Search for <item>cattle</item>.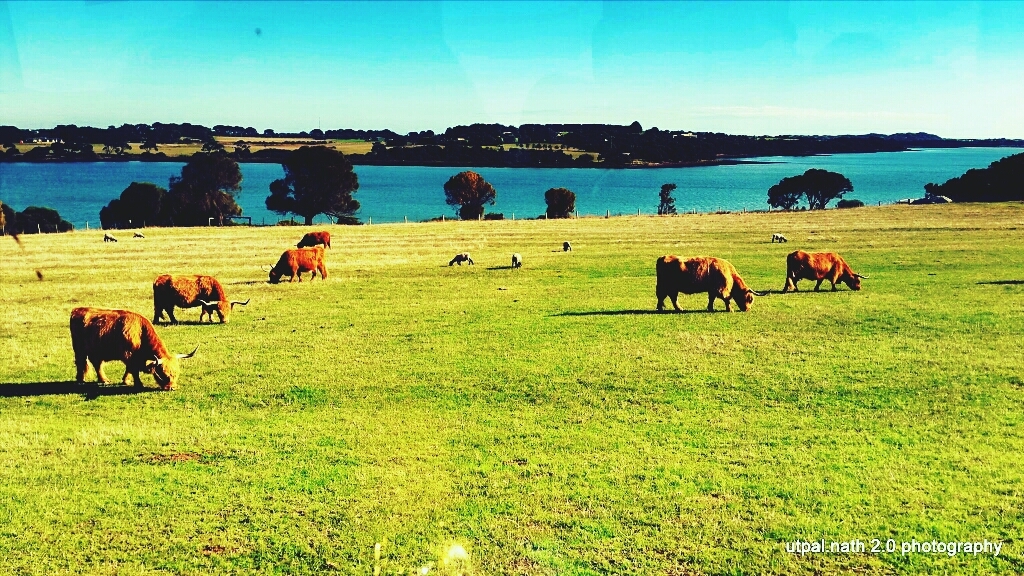
Found at l=70, t=305, r=199, b=389.
